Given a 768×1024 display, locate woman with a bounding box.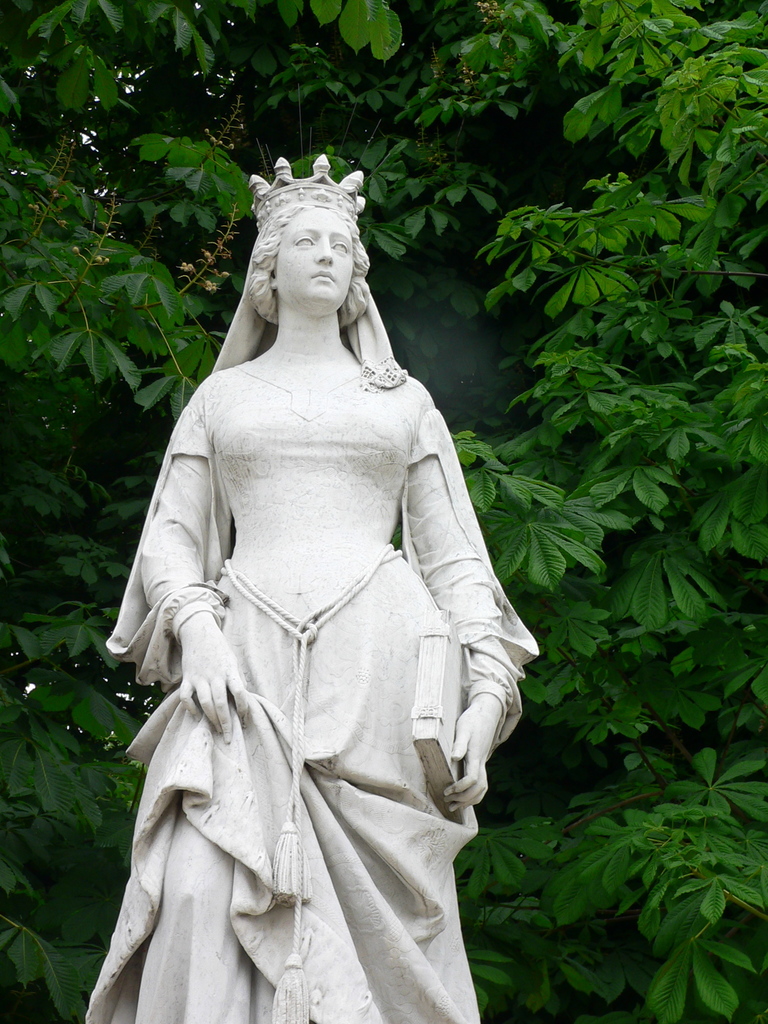
Located: (x1=65, y1=139, x2=530, y2=1016).
